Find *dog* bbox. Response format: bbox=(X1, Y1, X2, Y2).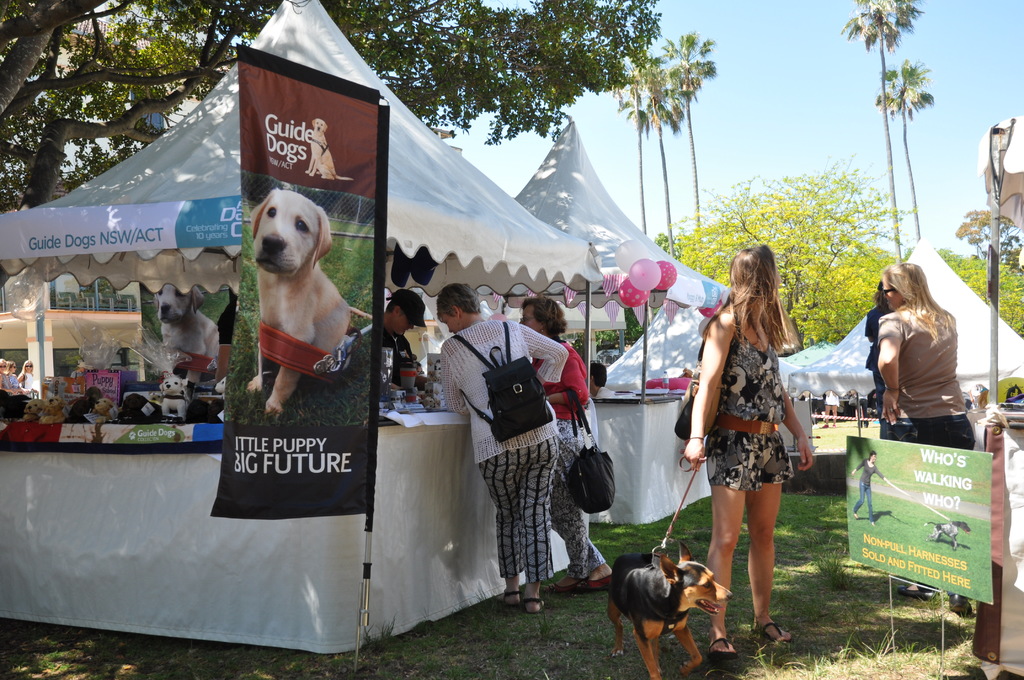
bbox=(19, 399, 42, 425).
